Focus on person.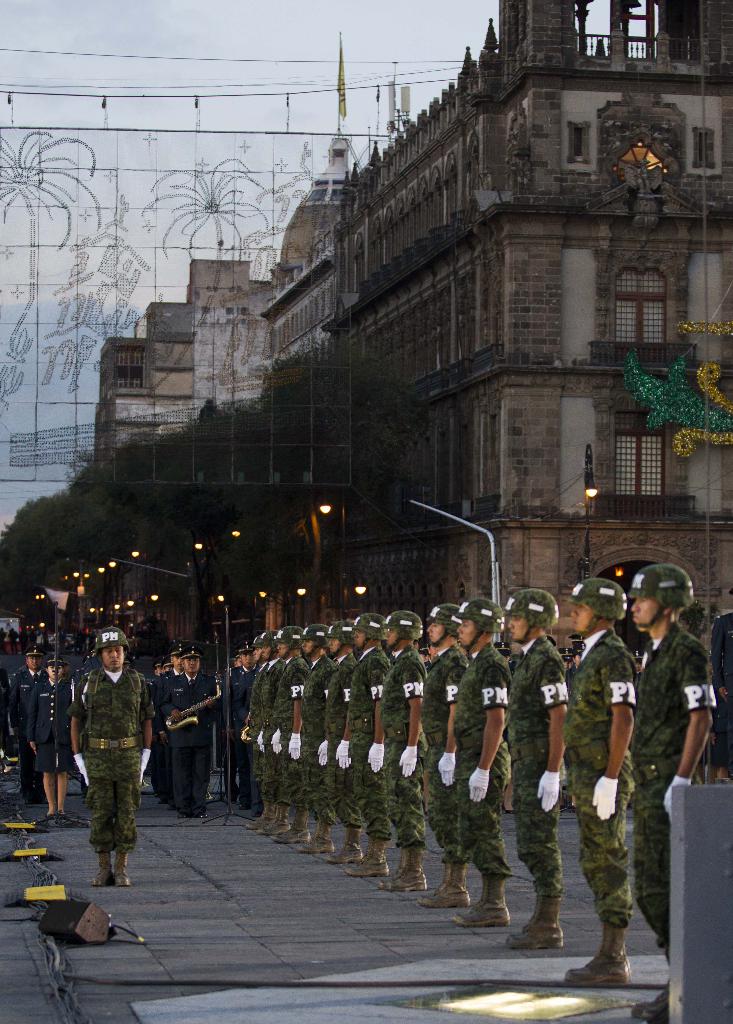
Focused at crop(26, 659, 83, 824).
